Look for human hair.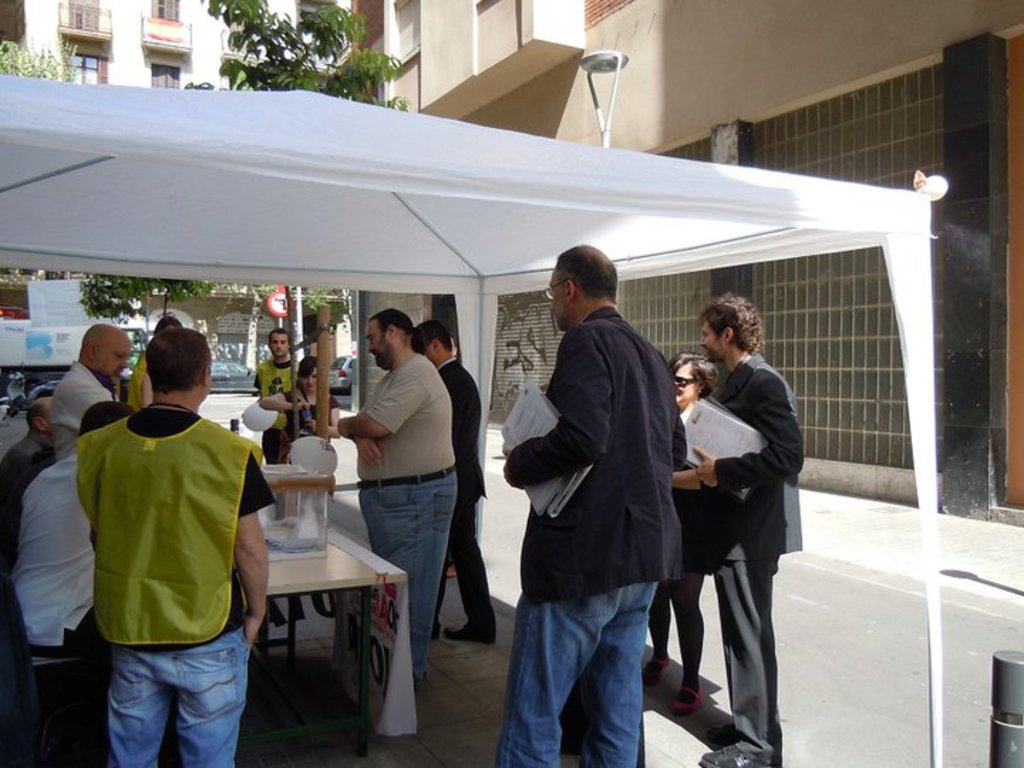
Found: 144 324 213 401.
